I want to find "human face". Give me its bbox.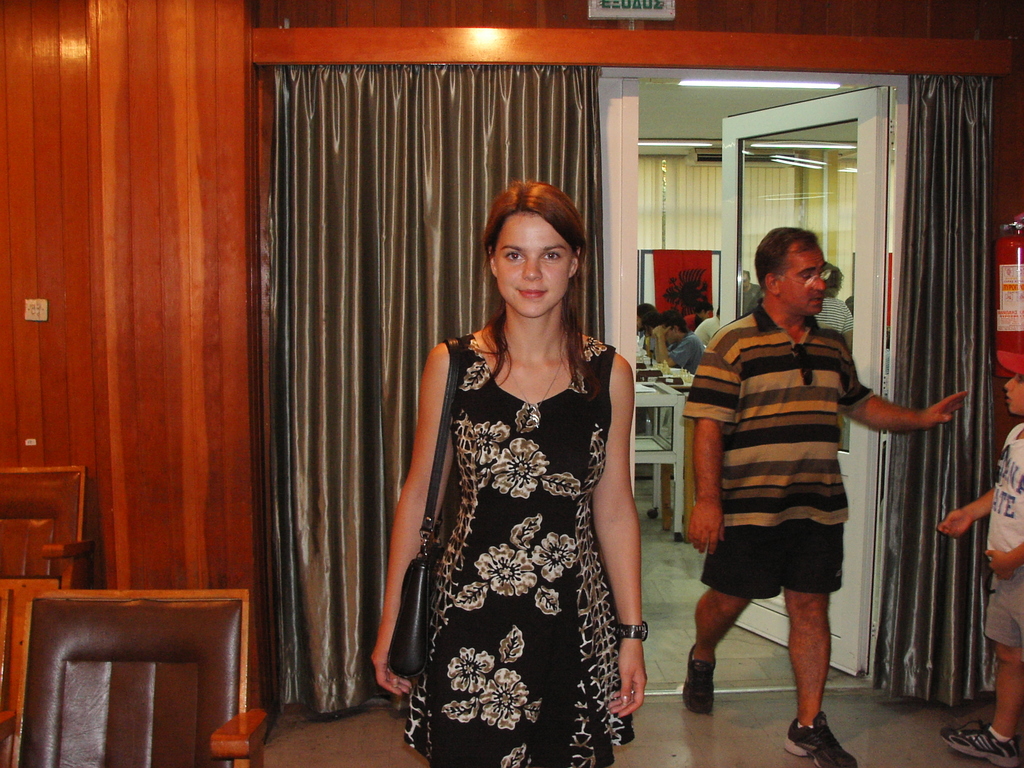
pyautogui.locateOnScreen(493, 212, 570, 316).
